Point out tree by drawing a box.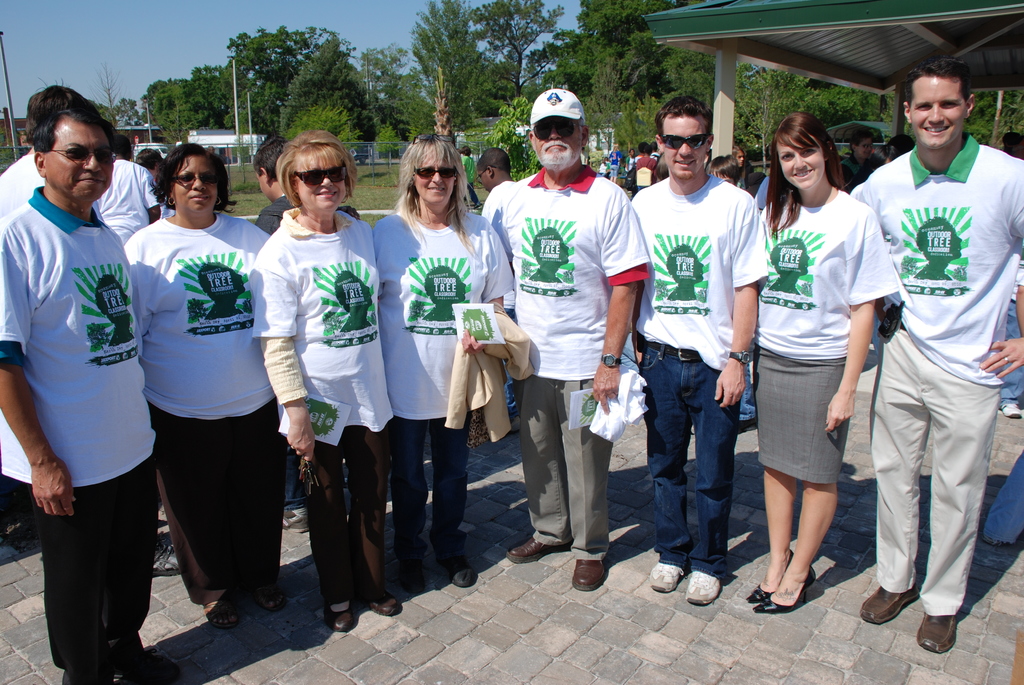
BBox(548, 0, 694, 102).
